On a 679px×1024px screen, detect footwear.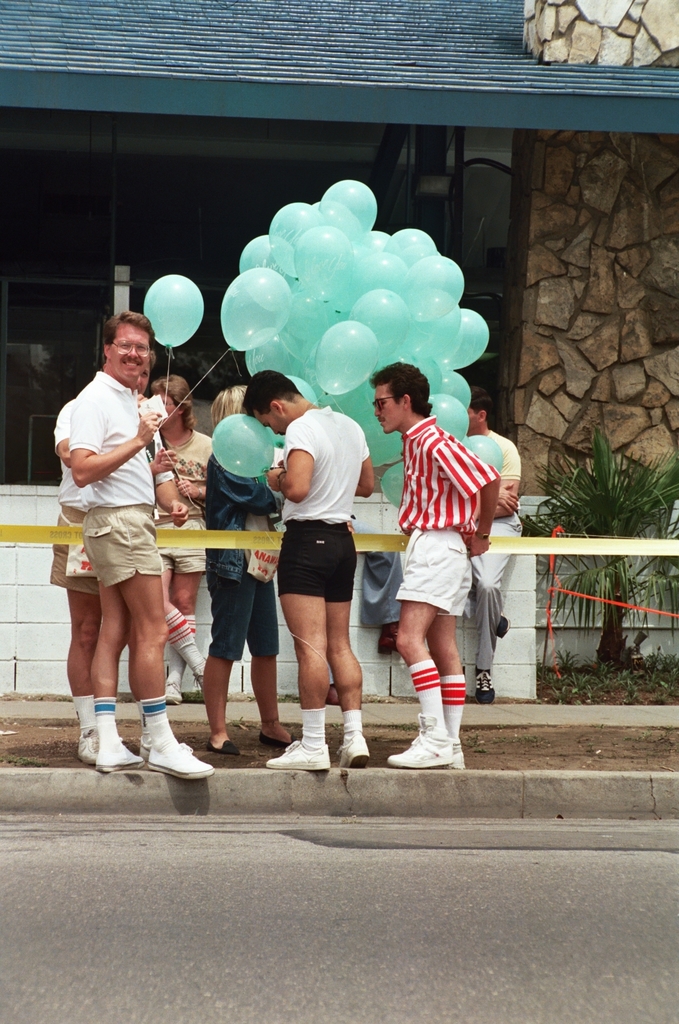
263,732,296,749.
